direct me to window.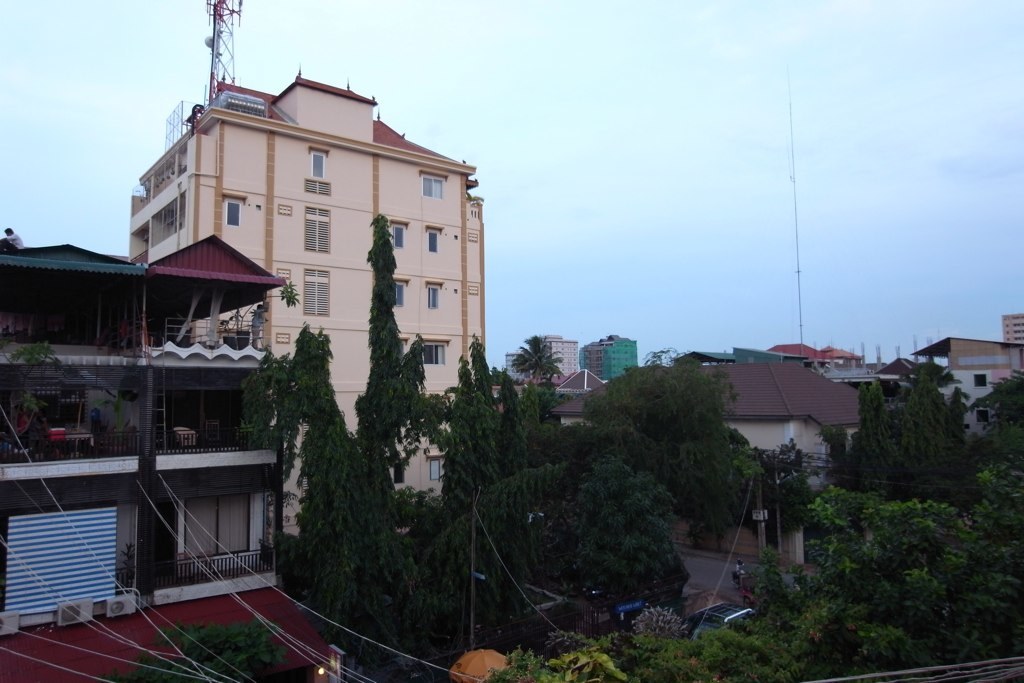
Direction: bbox=(389, 225, 406, 250).
